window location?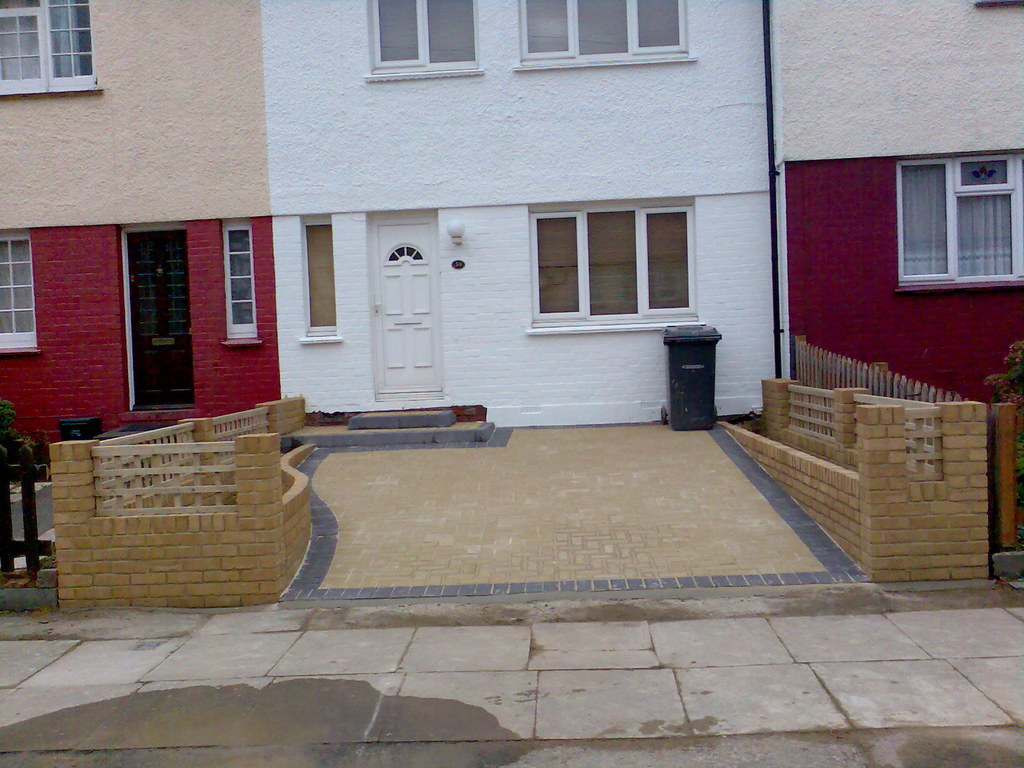
527, 207, 695, 328
